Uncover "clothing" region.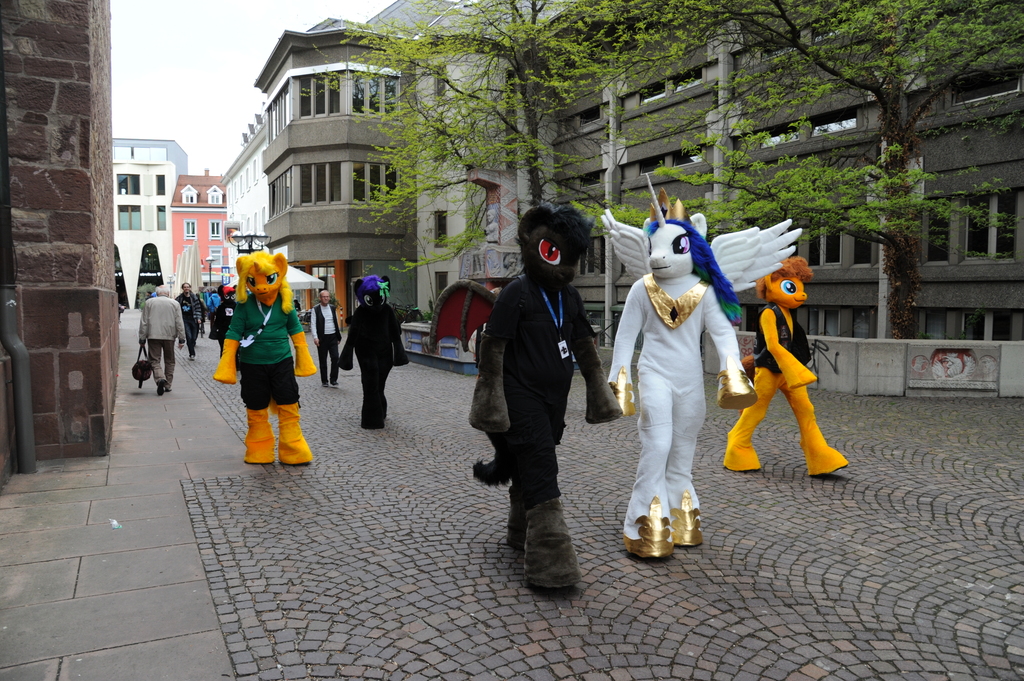
Uncovered: rect(137, 294, 180, 389).
